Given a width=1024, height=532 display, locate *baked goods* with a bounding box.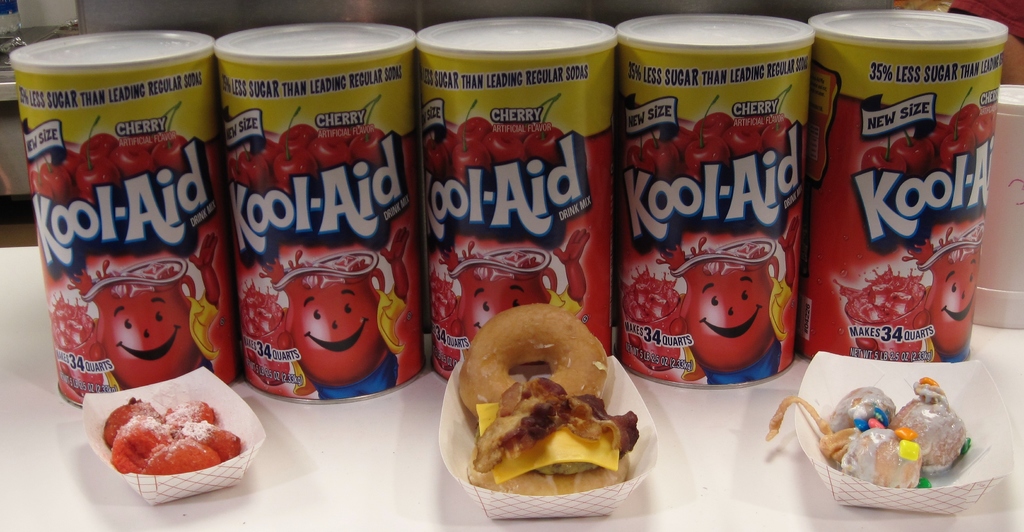
Located: box(457, 300, 609, 421).
